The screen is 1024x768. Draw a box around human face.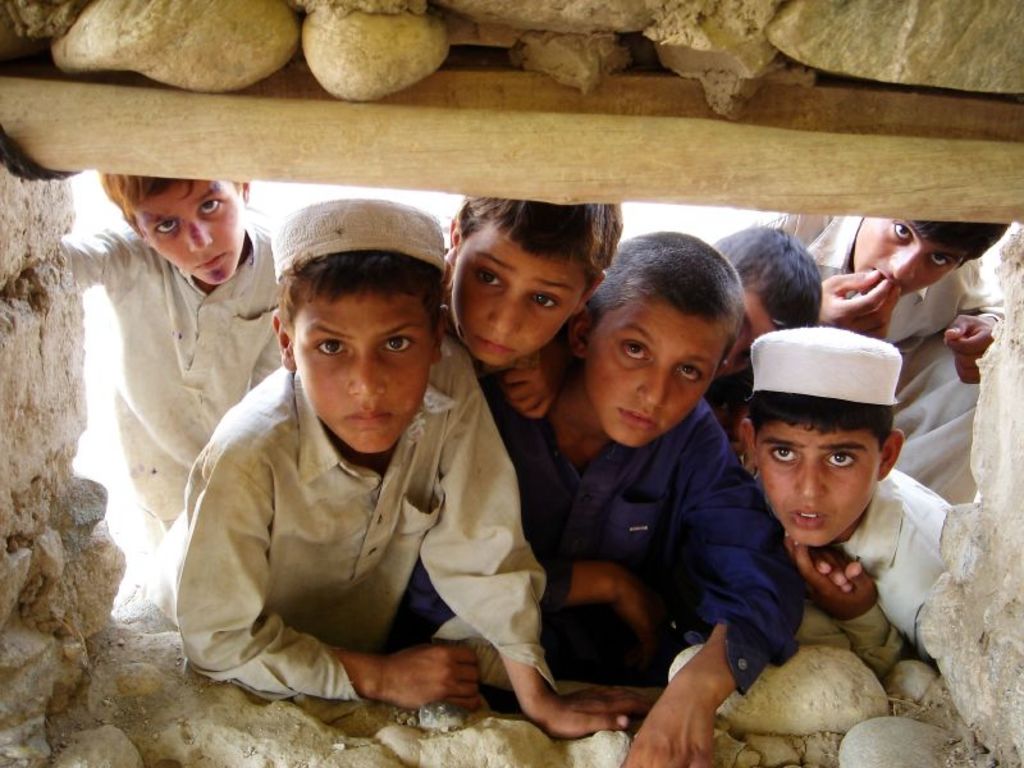
x1=717, y1=282, x2=778, y2=379.
